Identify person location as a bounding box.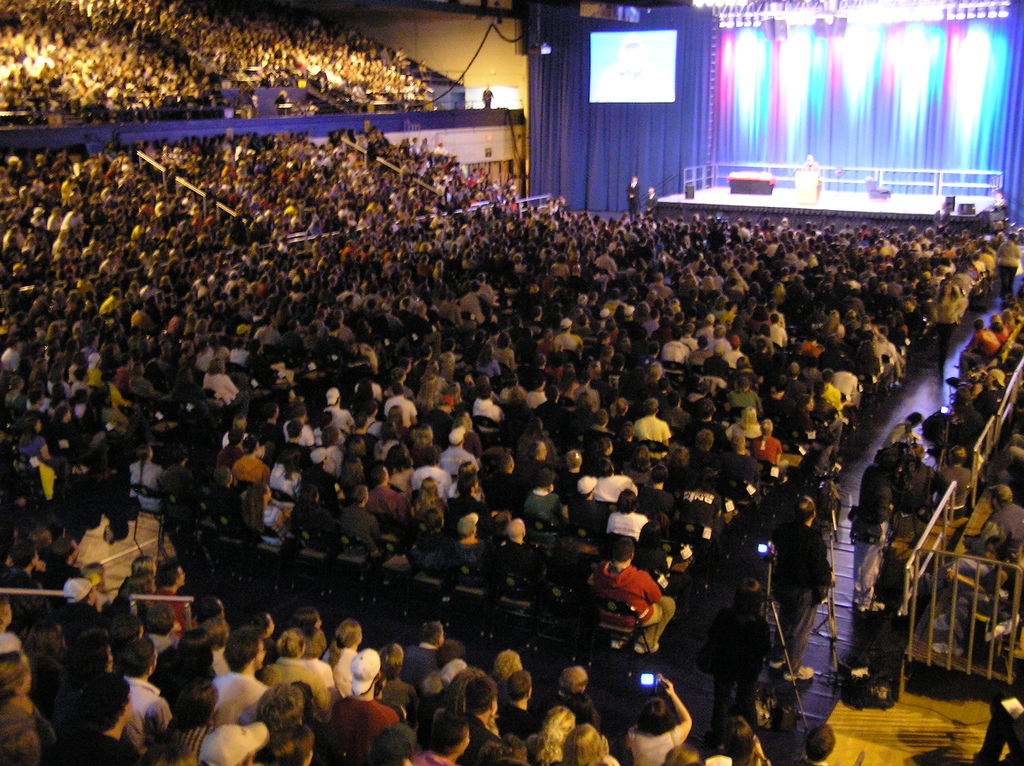
(x1=404, y1=511, x2=456, y2=581).
